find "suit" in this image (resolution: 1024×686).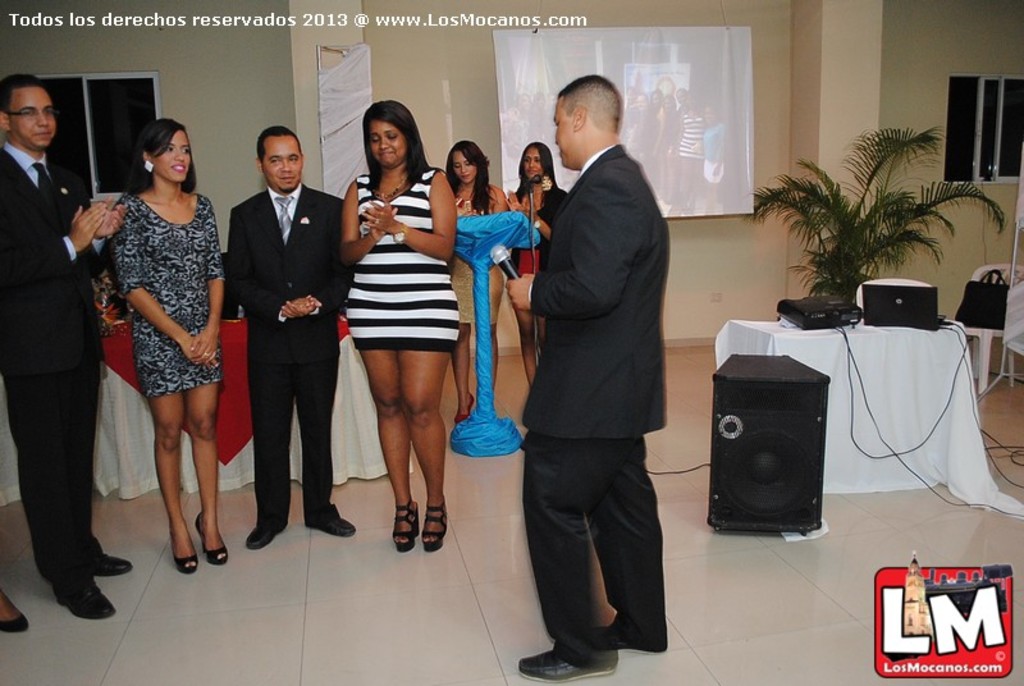
box=[507, 67, 684, 672].
